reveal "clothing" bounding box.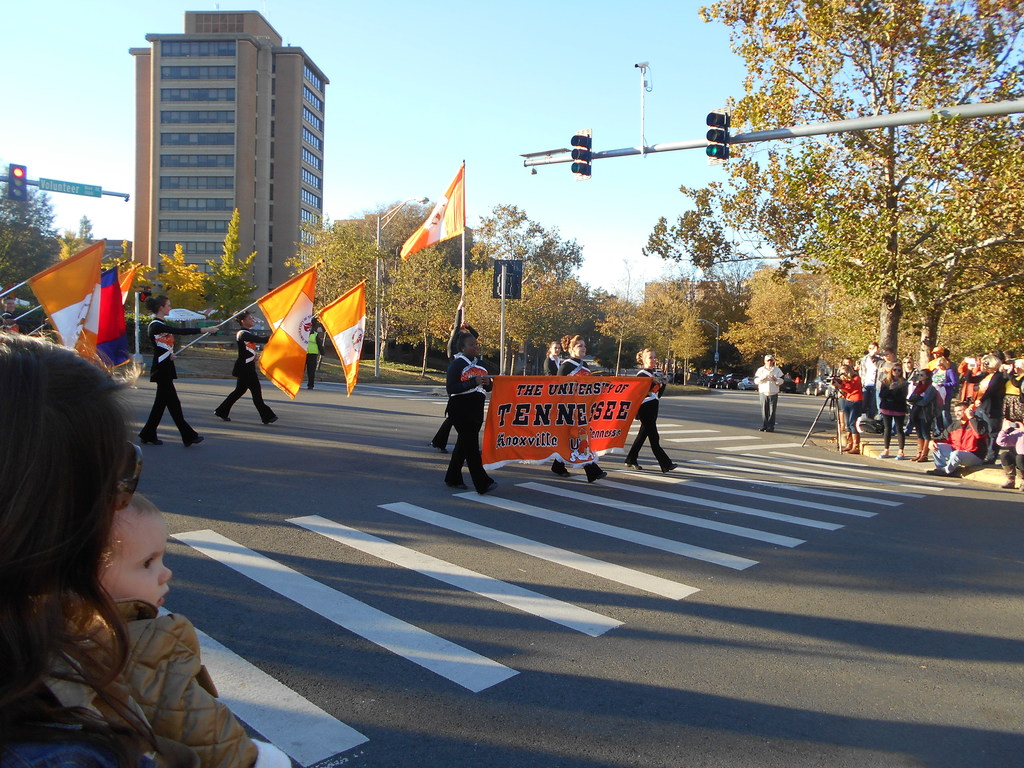
Revealed: [x1=555, y1=358, x2=592, y2=468].
